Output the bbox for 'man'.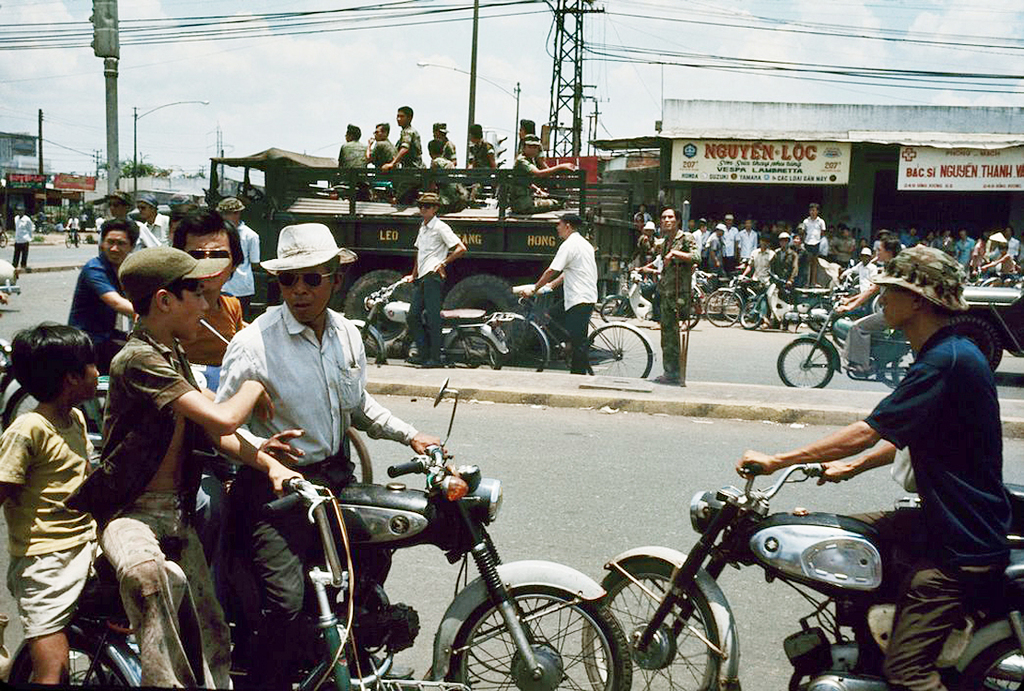
bbox(216, 222, 453, 690).
